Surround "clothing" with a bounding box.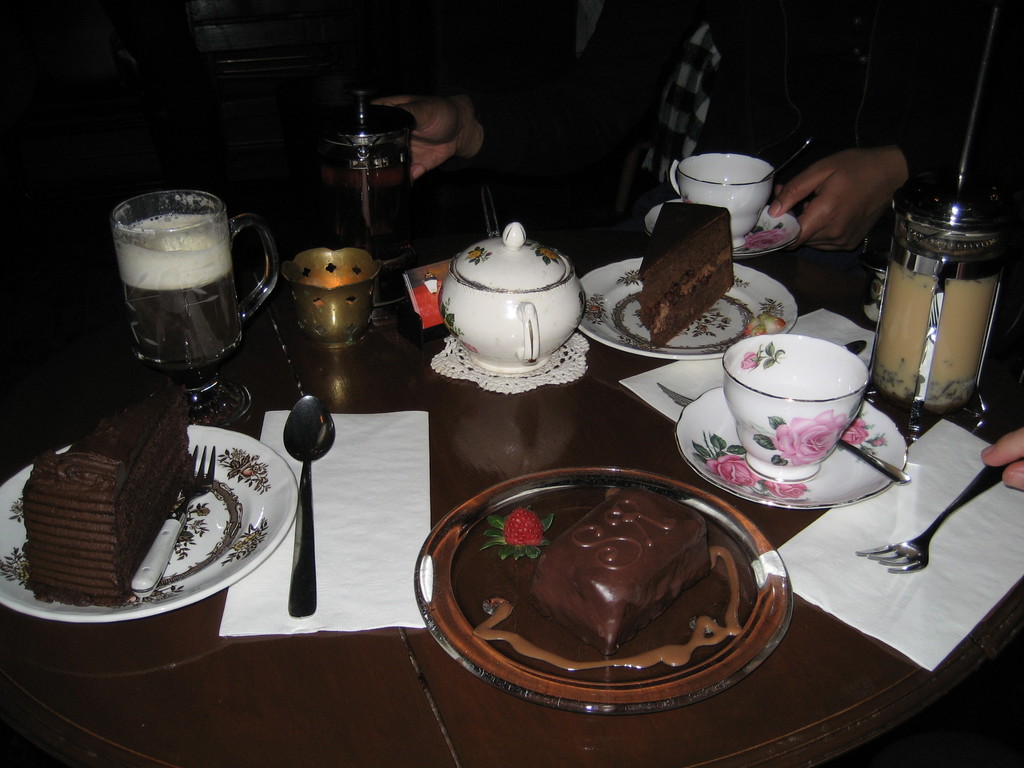
{"x1": 470, "y1": 11, "x2": 930, "y2": 271}.
